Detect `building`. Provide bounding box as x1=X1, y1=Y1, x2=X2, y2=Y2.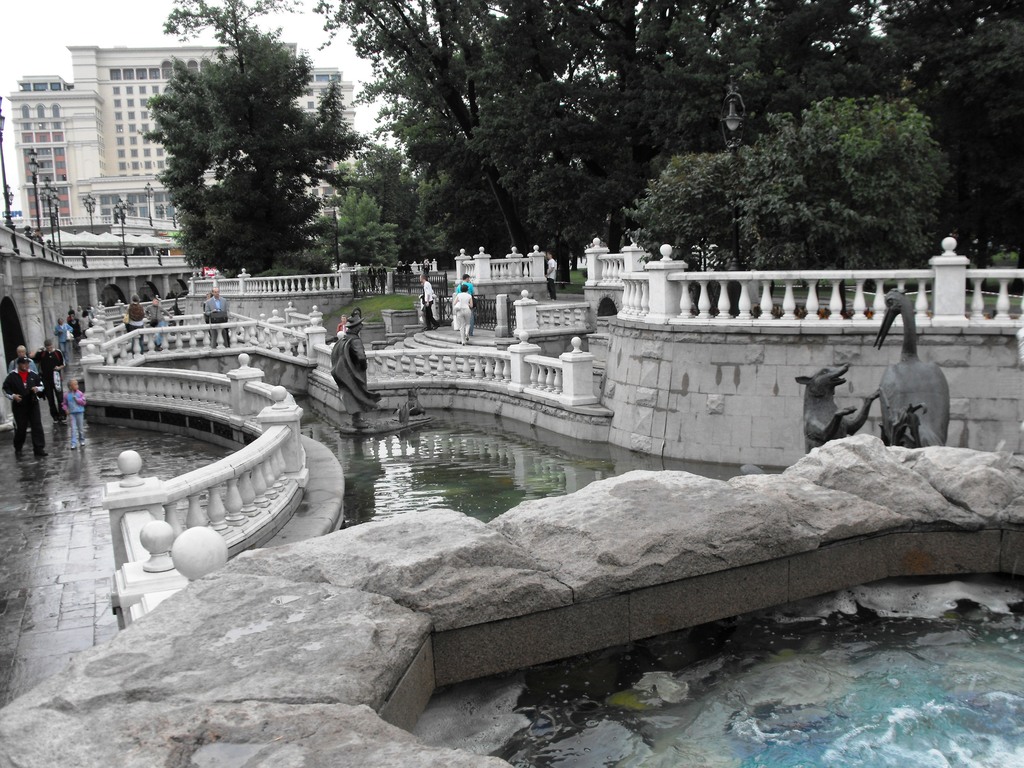
x1=4, y1=44, x2=358, y2=228.
